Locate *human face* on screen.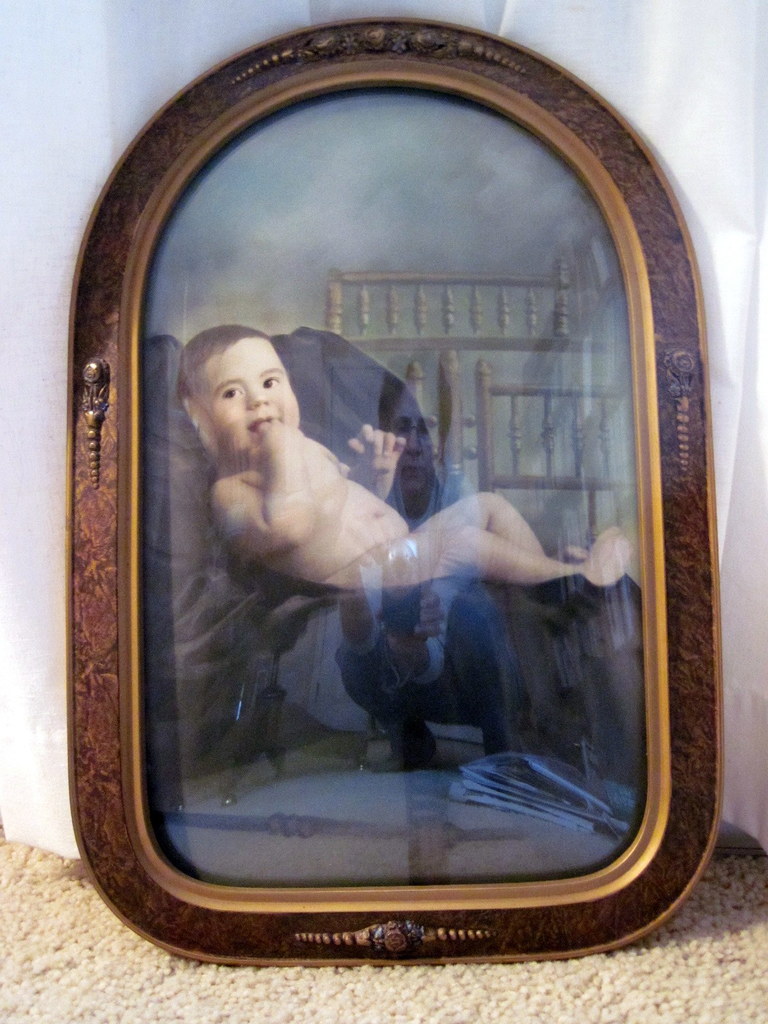
On screen at {"left": 198, "top": 330, "right": 301, "bottom": 454}.
